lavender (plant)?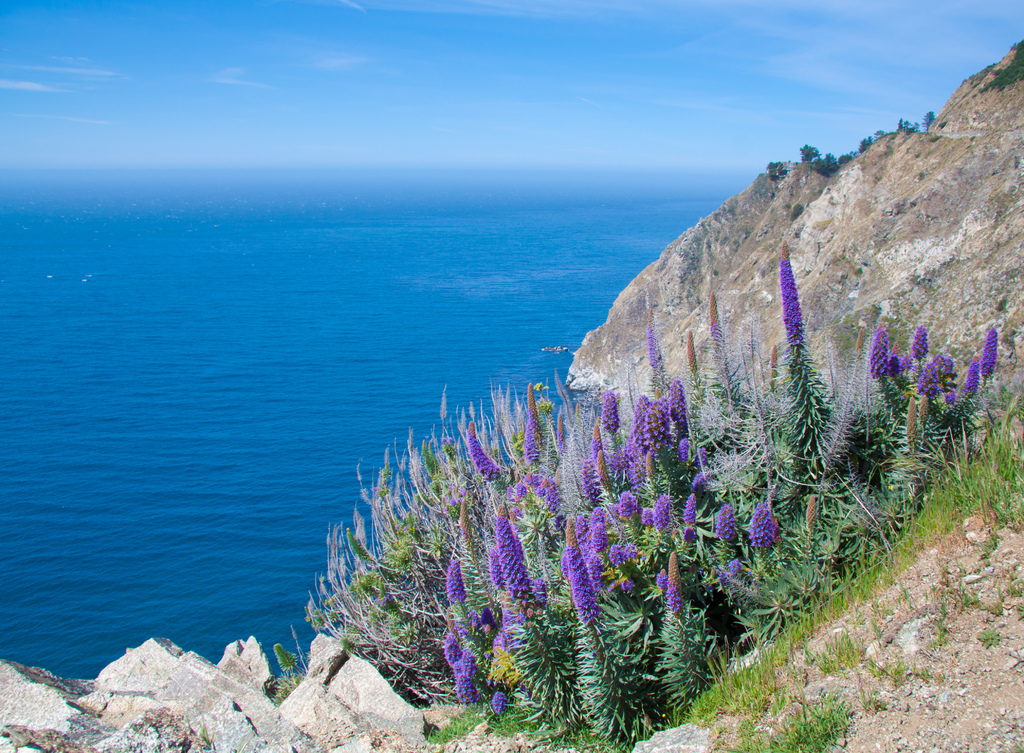
x1=451, y1=487, x2=506, y2=555
